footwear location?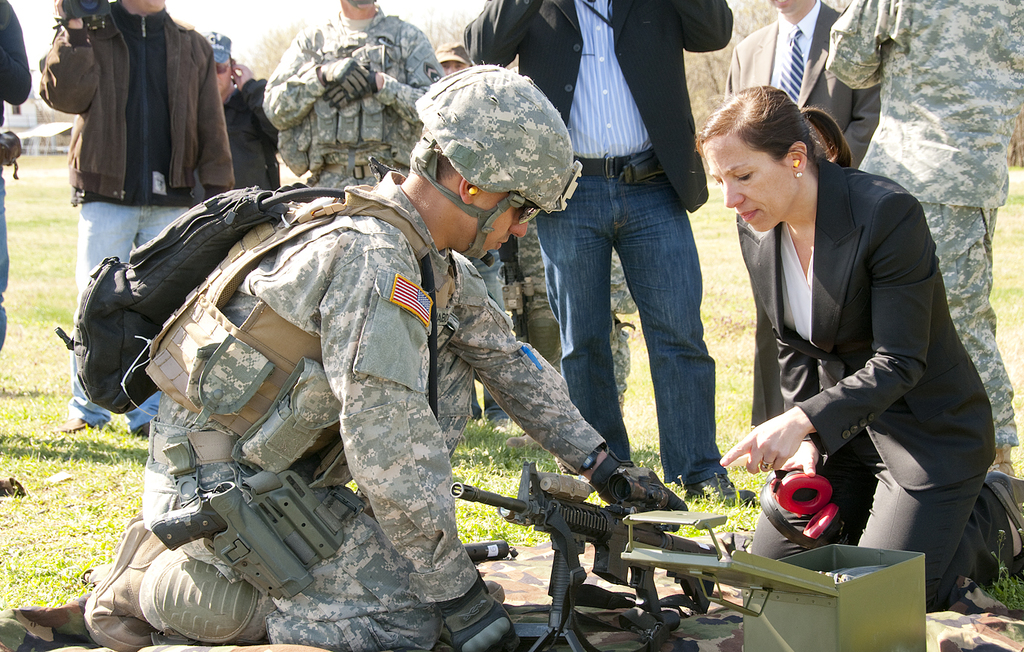
BBox(136, 420, 153, 444)
